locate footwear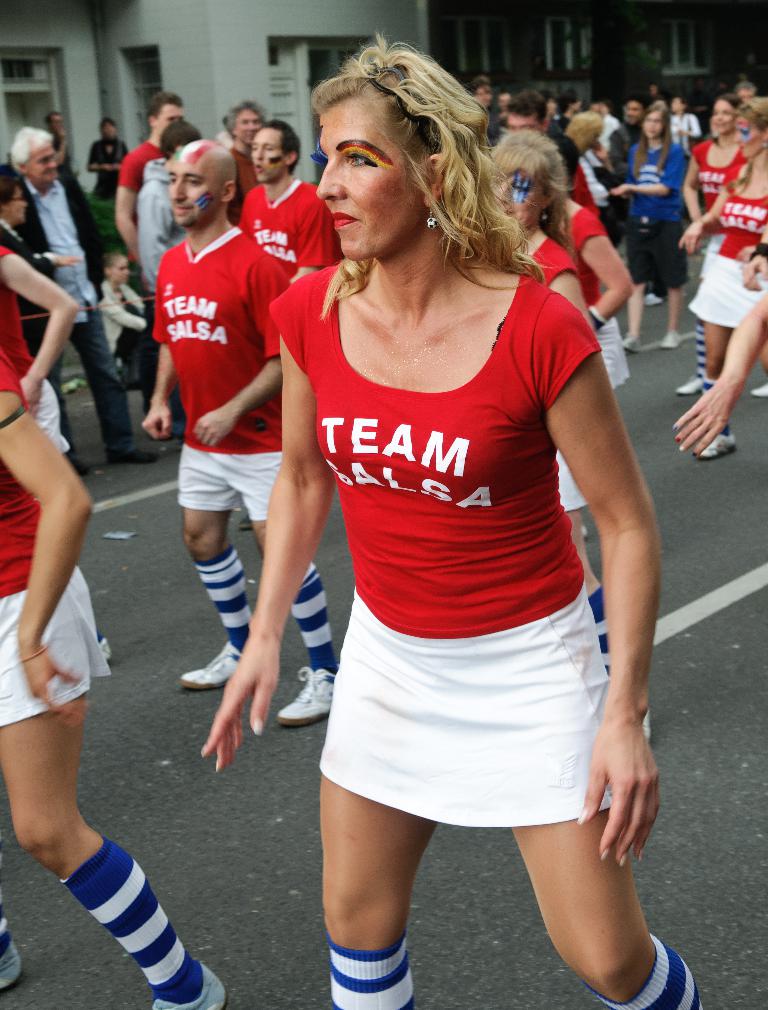
x1=100, y1=431, x2=169, y2=470
